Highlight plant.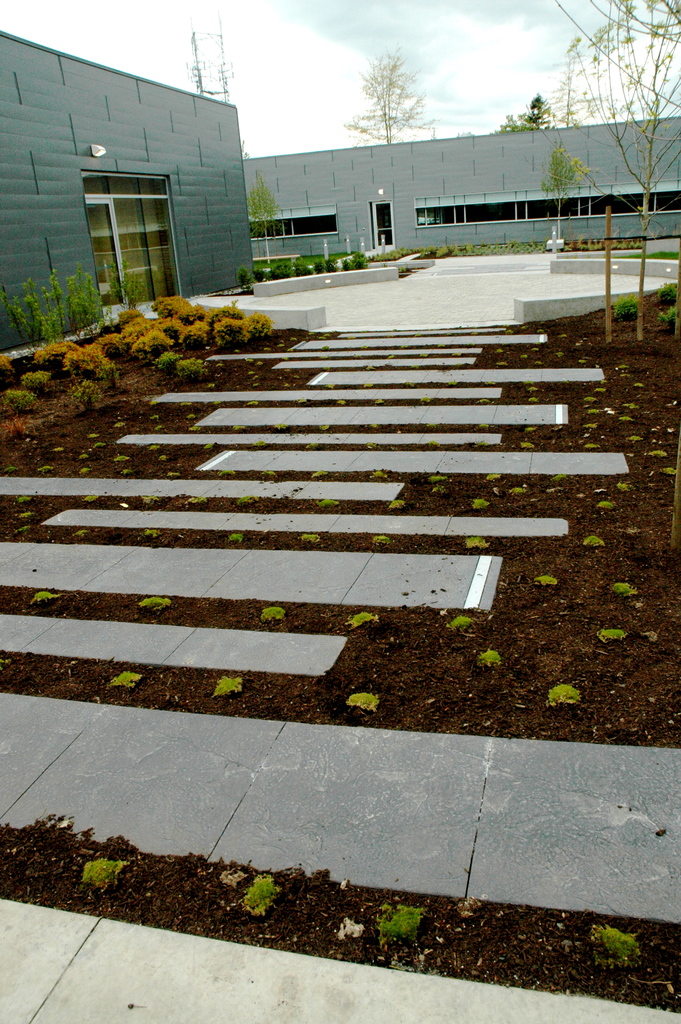
Highlighted region: locate(313, 421, 329, 430).
